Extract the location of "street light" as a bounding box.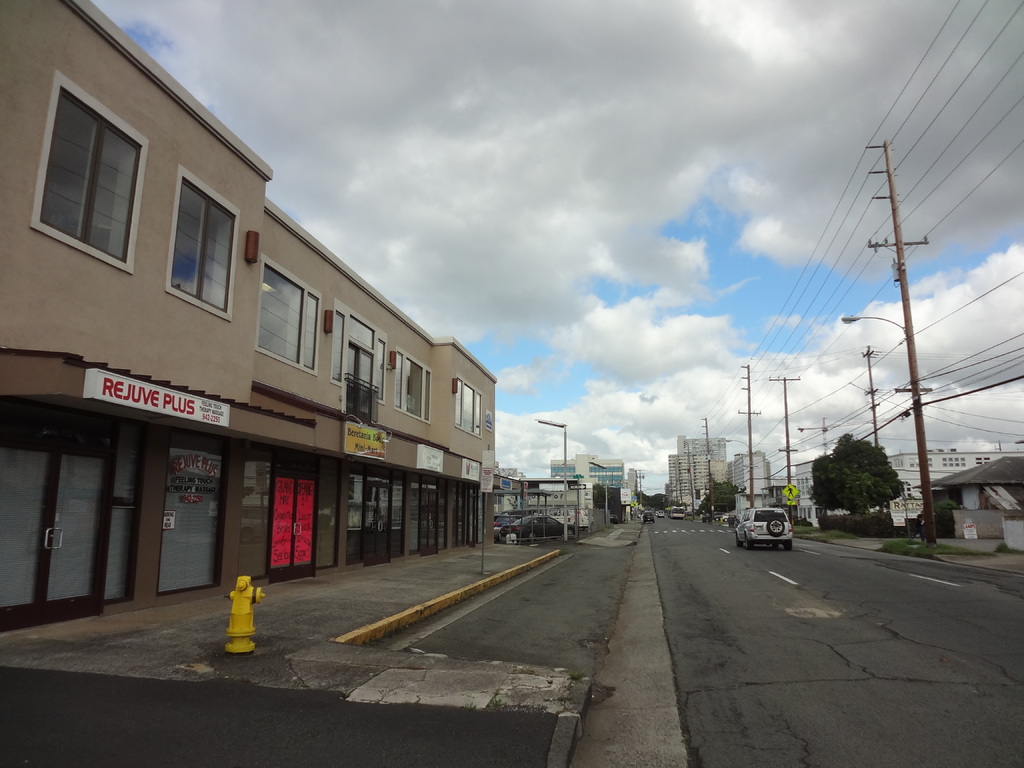
<bbox>835, 141, 944, 541</bbox>.
